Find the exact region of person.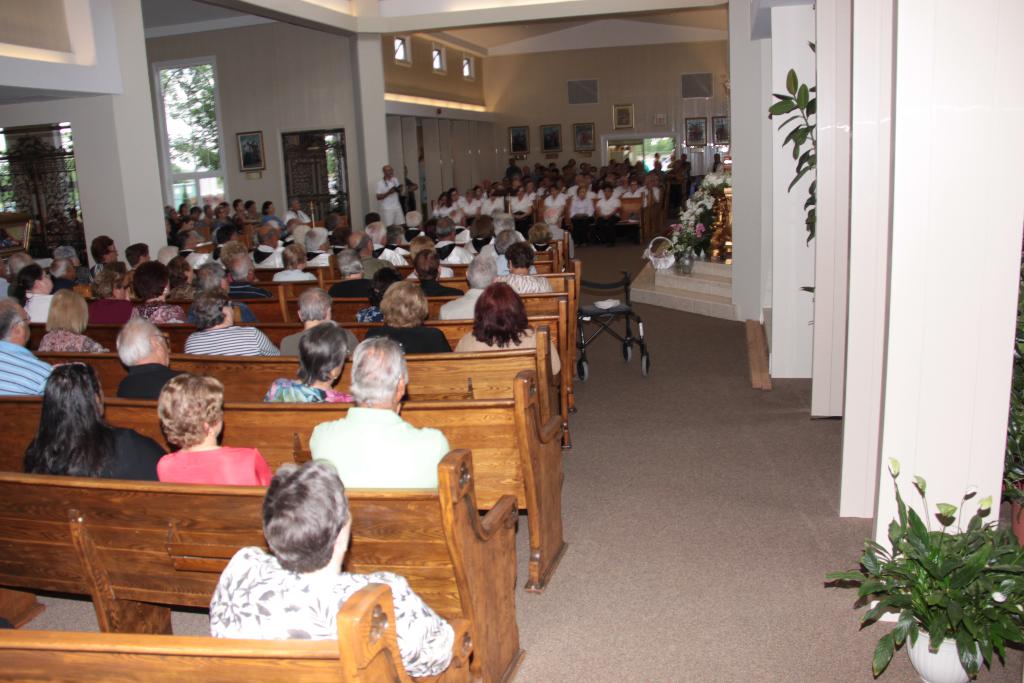
Exact region: 17:343:125:498.
